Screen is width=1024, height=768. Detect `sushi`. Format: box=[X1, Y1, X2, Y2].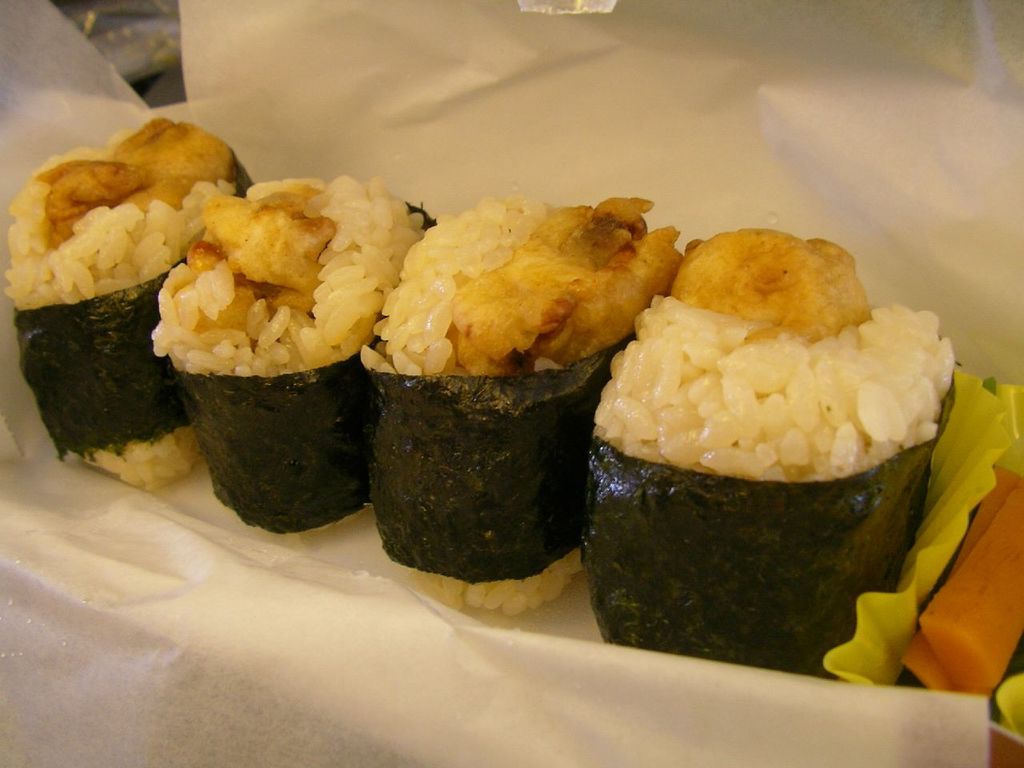
box=[357, 198, 686, 608].
